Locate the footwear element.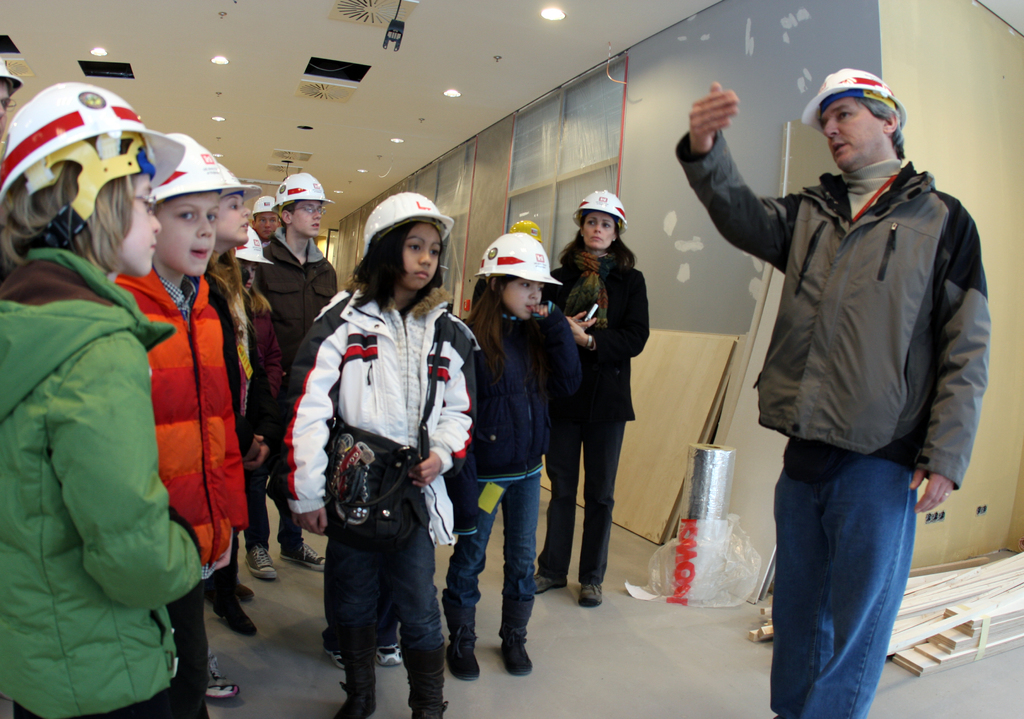
Element bbox: <box>247,540,278,579</box>.
